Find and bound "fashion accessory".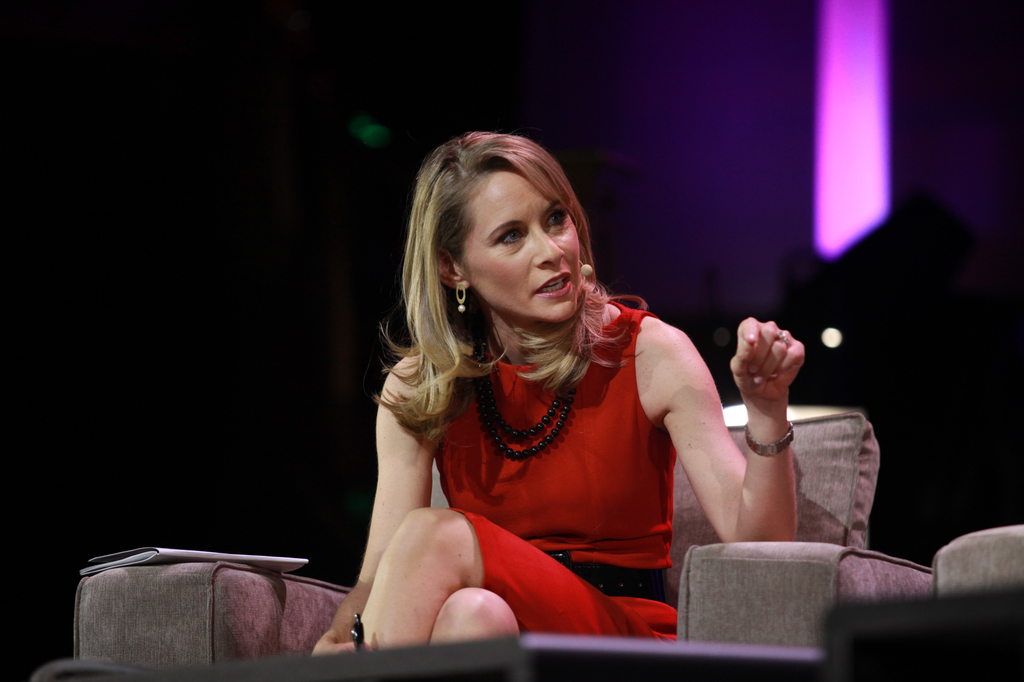
Bound: (left=468, top=353, right=578, bottom=461).
